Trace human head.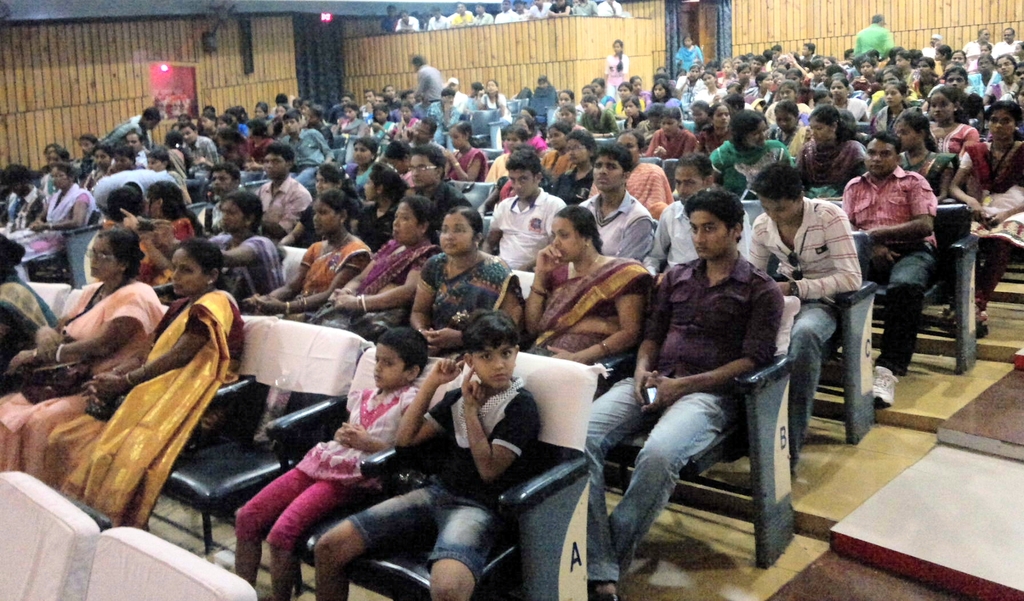
Traced to <box>731,106,772,152</box>.
